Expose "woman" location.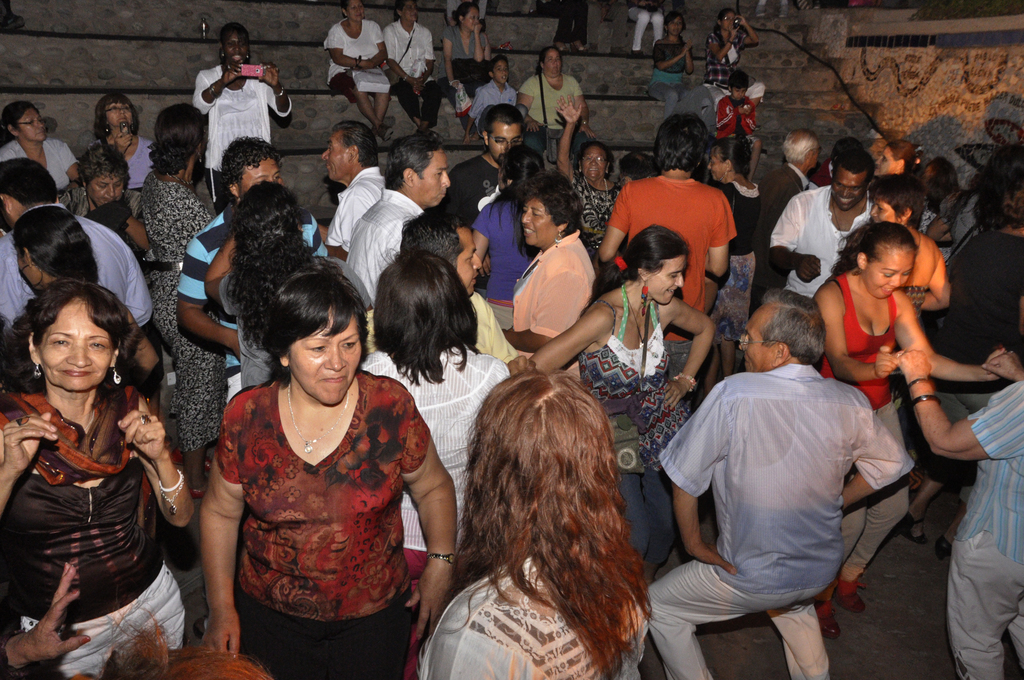
Exposed at 860 168 950 325.
